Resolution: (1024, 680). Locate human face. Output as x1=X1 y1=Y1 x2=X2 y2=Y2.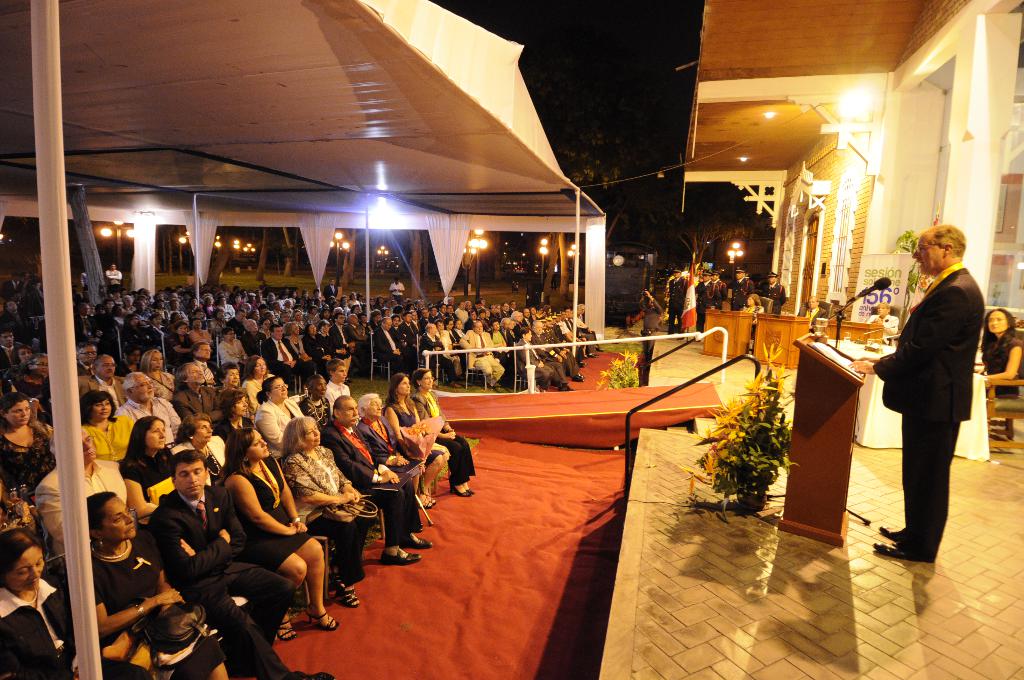
x1=524 y1=331 x2=532 y2=341.
